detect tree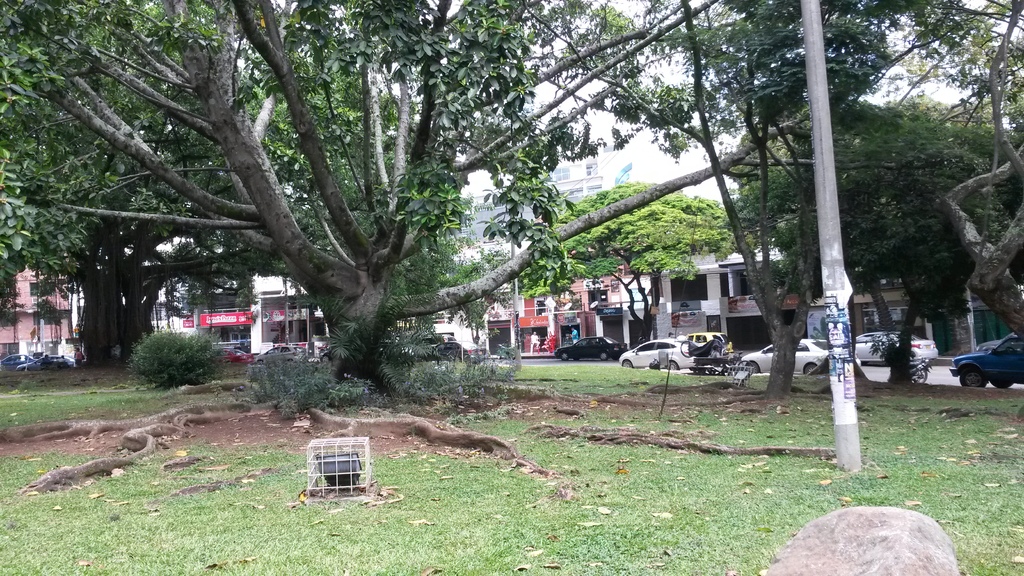
712,95,1021,328
